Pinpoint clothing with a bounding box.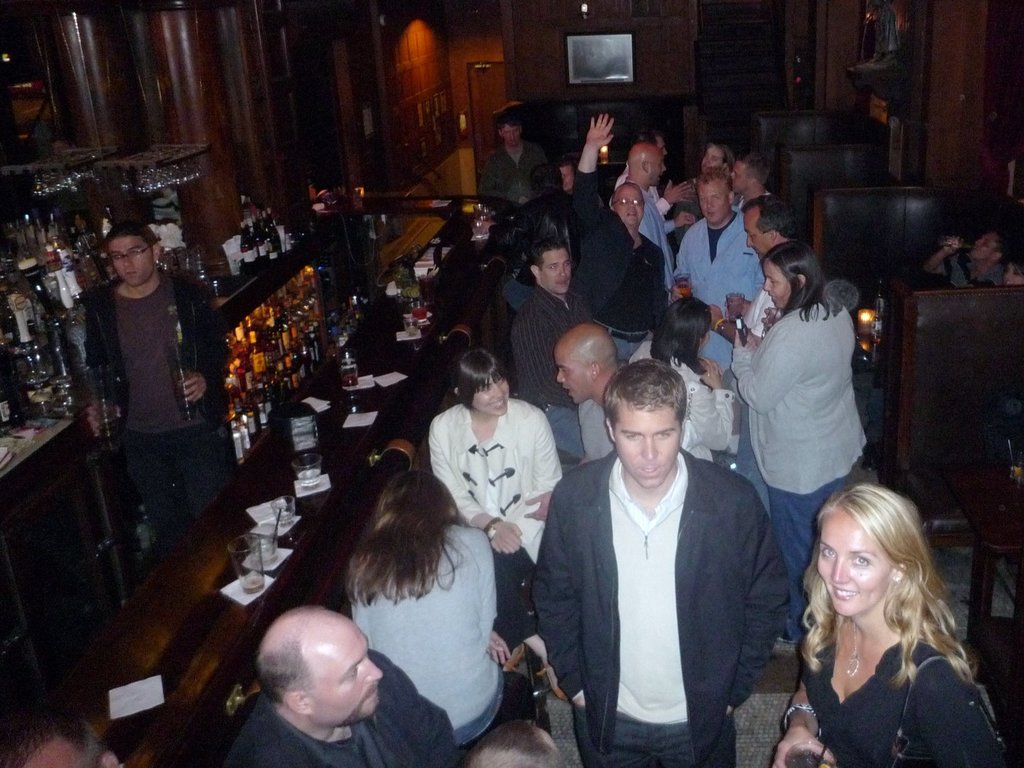
[564, 165, 669, 359].
